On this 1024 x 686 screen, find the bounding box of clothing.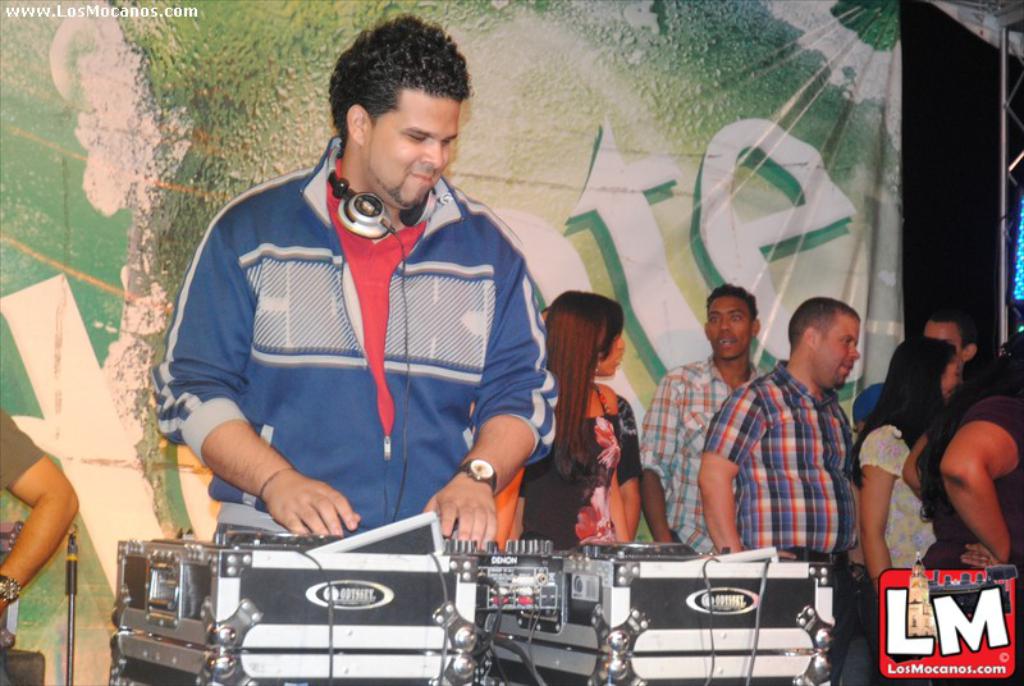
Bounding box: x1=0 y1=403 x2=45 y2=495.
